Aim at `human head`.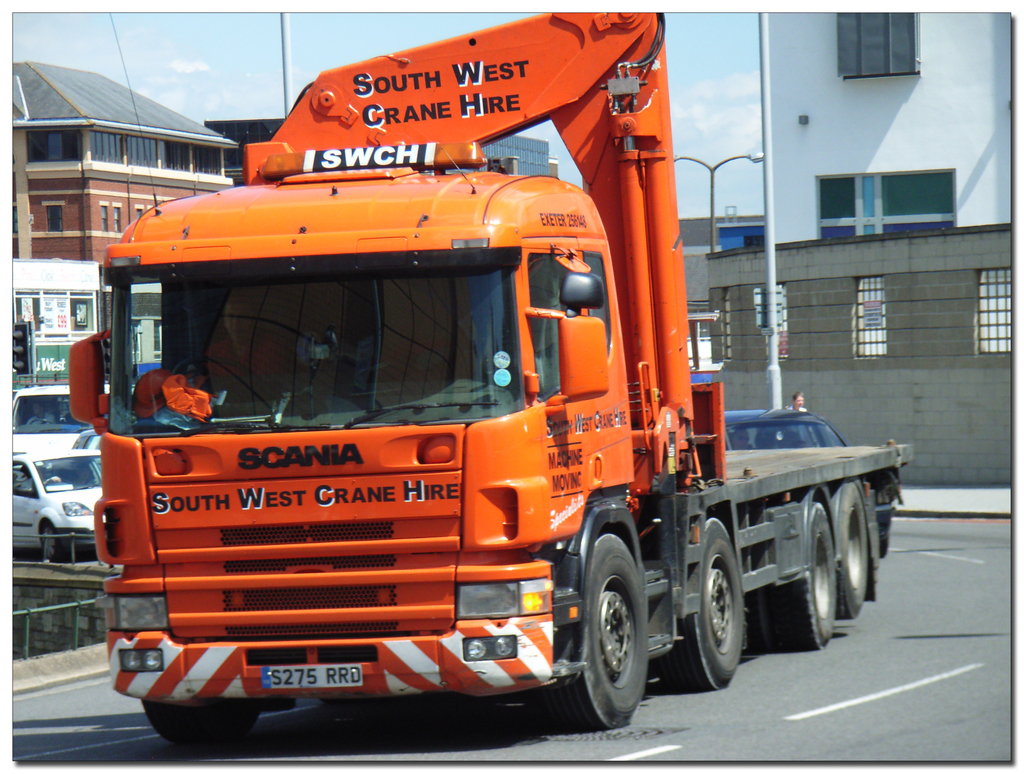
Aimed at Rect(223, 296, 252, 341).
